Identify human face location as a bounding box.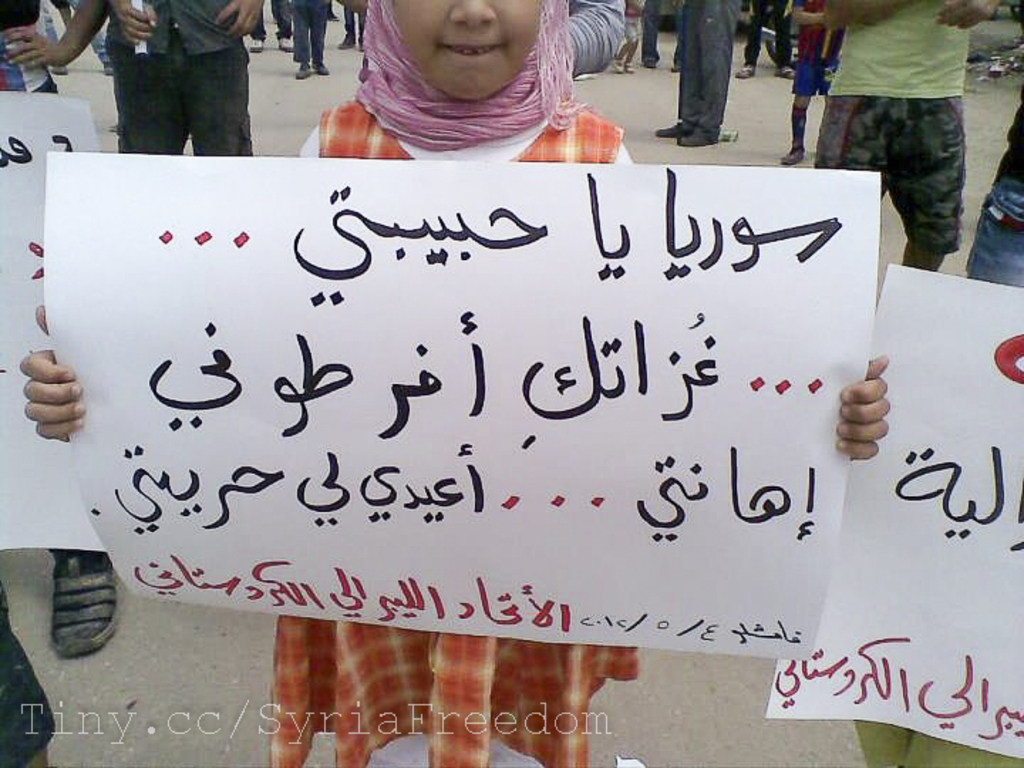
{"left": 395, "top": 0, "right": 539, "bottom": 101}.
